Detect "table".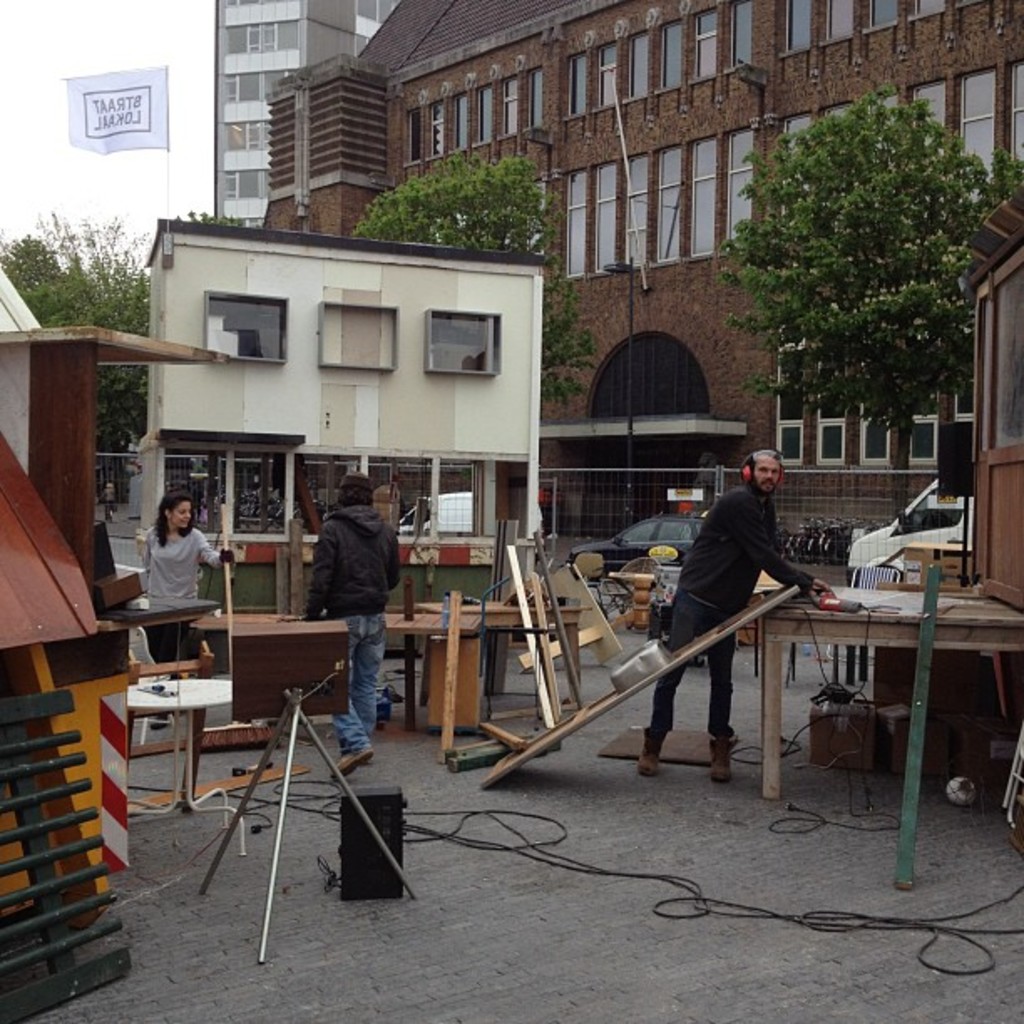
Detected at detection(768, 584, 1022, 806).
